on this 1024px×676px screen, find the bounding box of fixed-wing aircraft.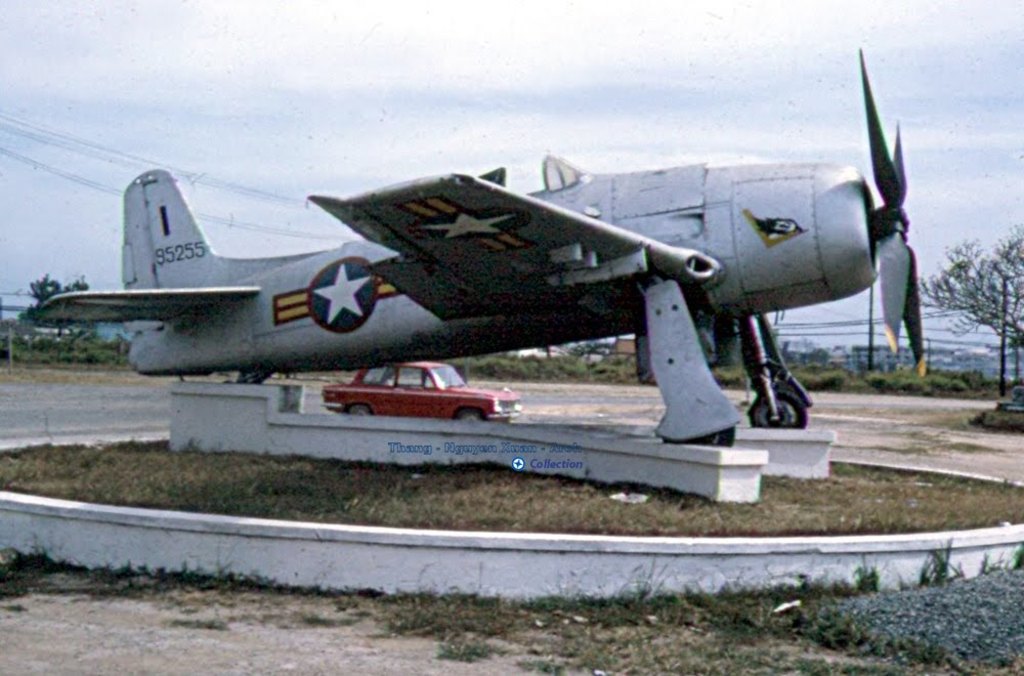
Bounding box: 23,38,927,452.
